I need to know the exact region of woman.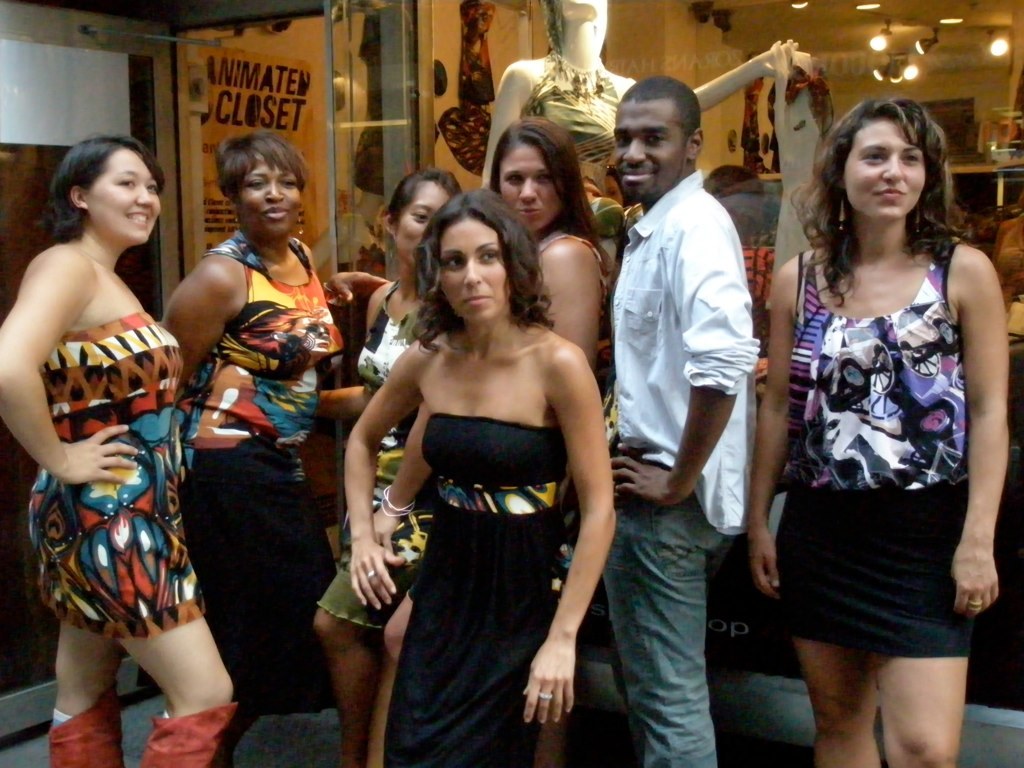
Region: [left=0, top=128, right=243, bottom=767].
